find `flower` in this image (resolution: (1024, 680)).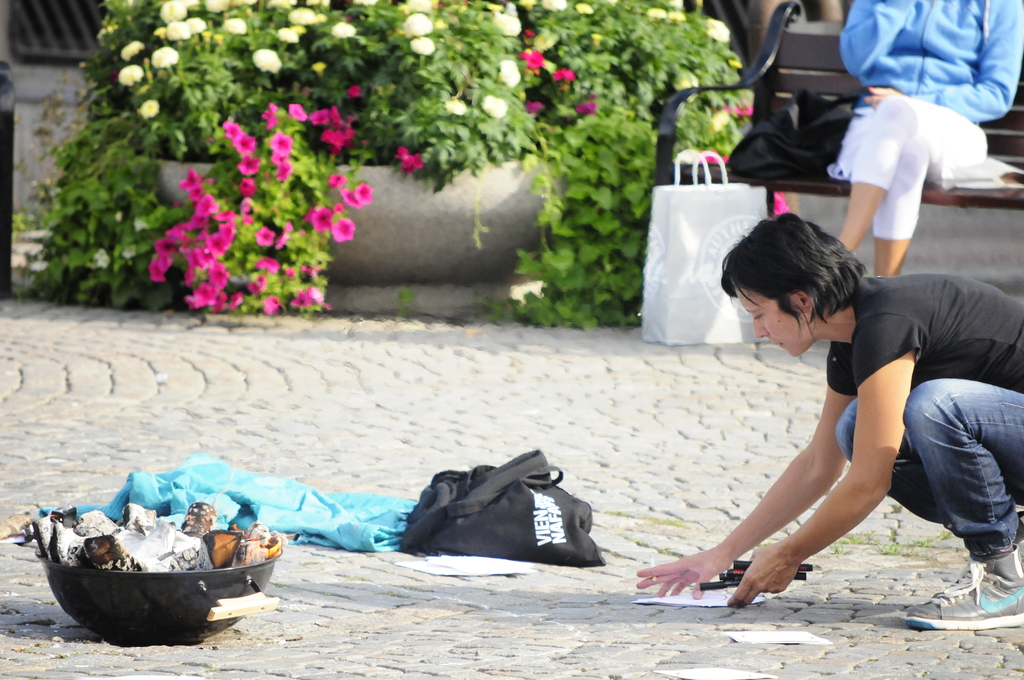
rect(95, 244, 111, 271).
